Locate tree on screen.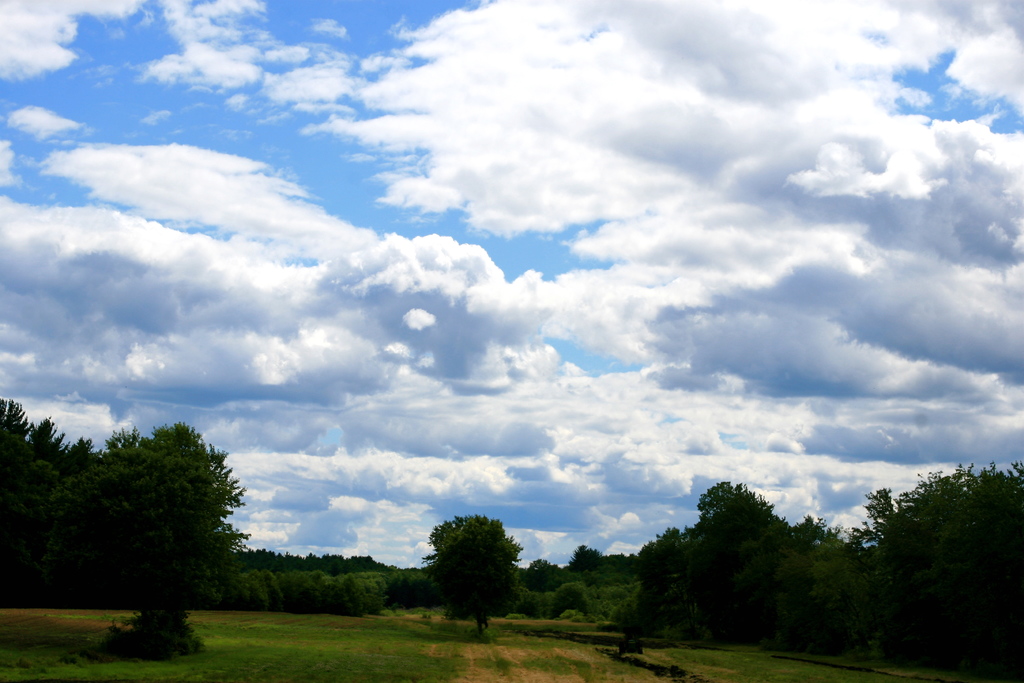
On screen at (572, 539, 603, 572).
